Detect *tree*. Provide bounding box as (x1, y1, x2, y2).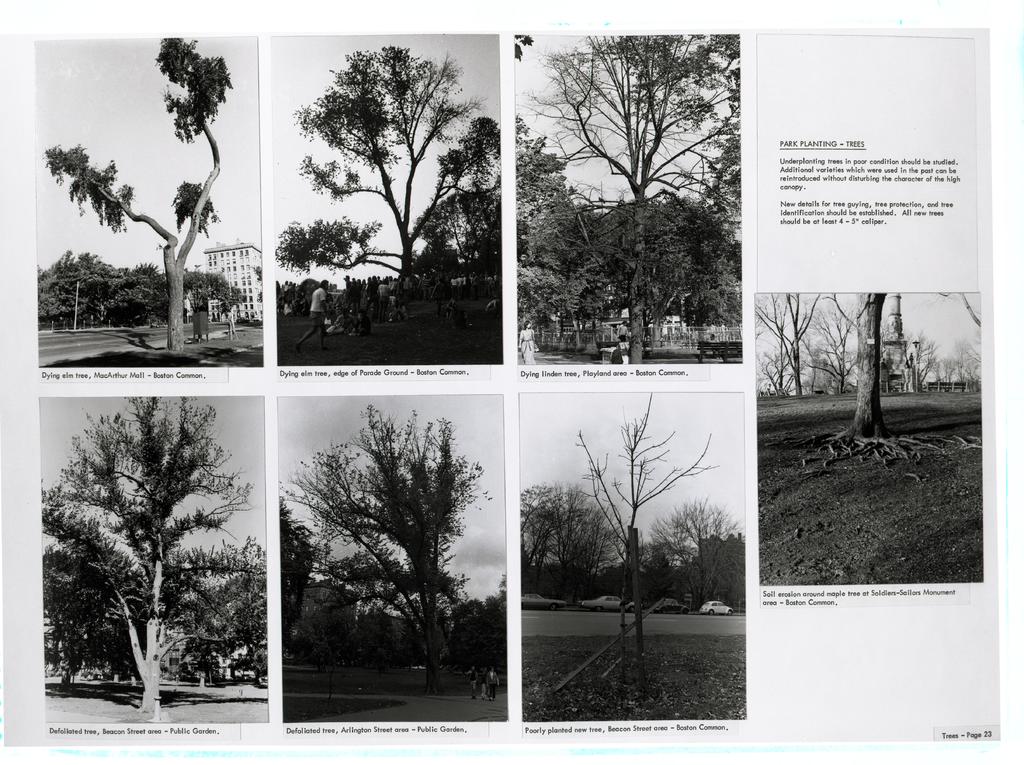
(692, 132, 730, 241).
